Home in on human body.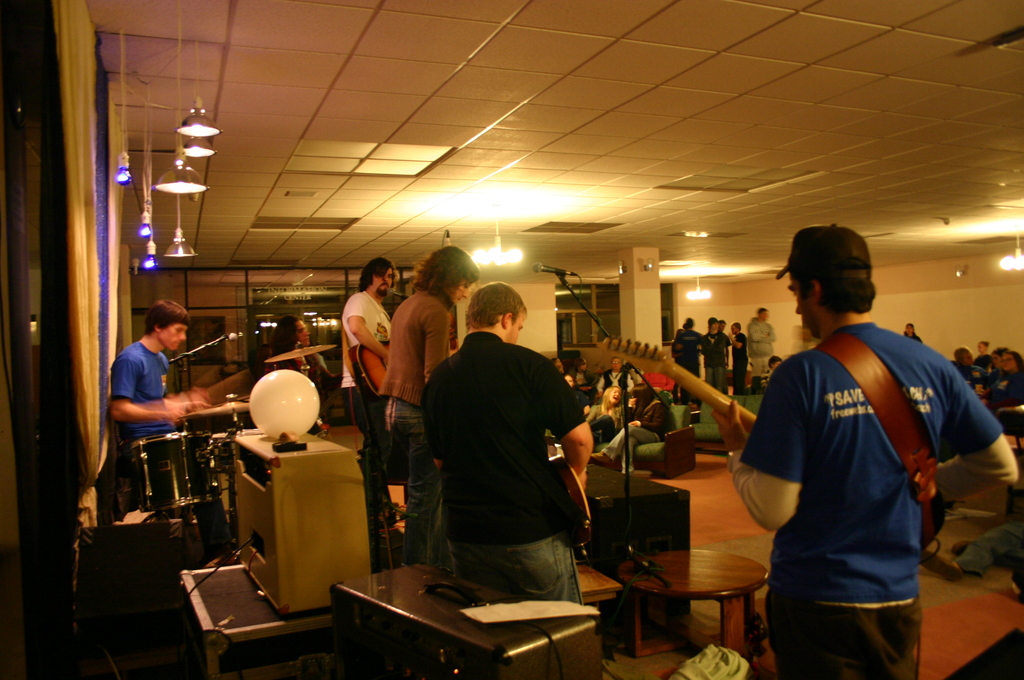
Homed in at 737/226/986/679.
